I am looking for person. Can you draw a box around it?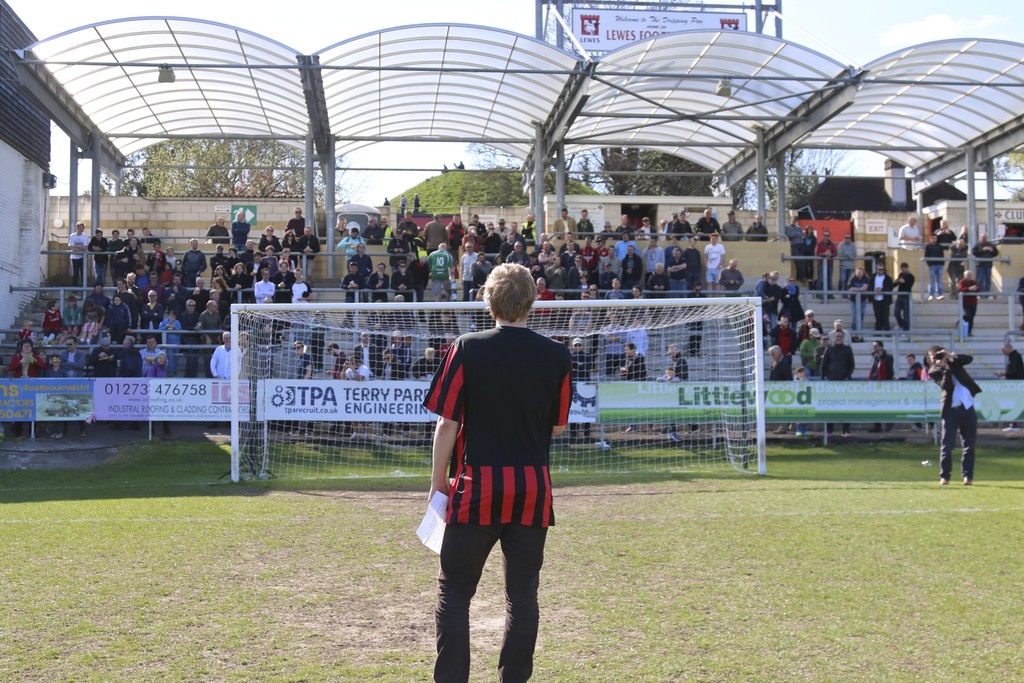
Sure, the bounding box is box(943, 333, 994, 486).
